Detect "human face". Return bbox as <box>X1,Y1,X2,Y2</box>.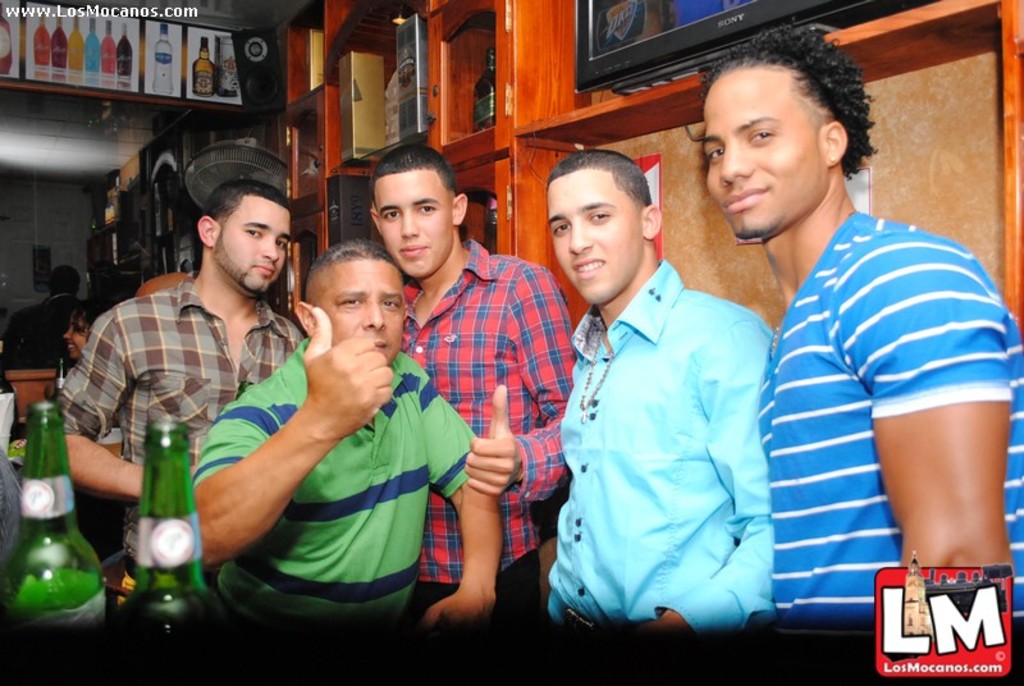
<box>218,196,293,292</box>.
